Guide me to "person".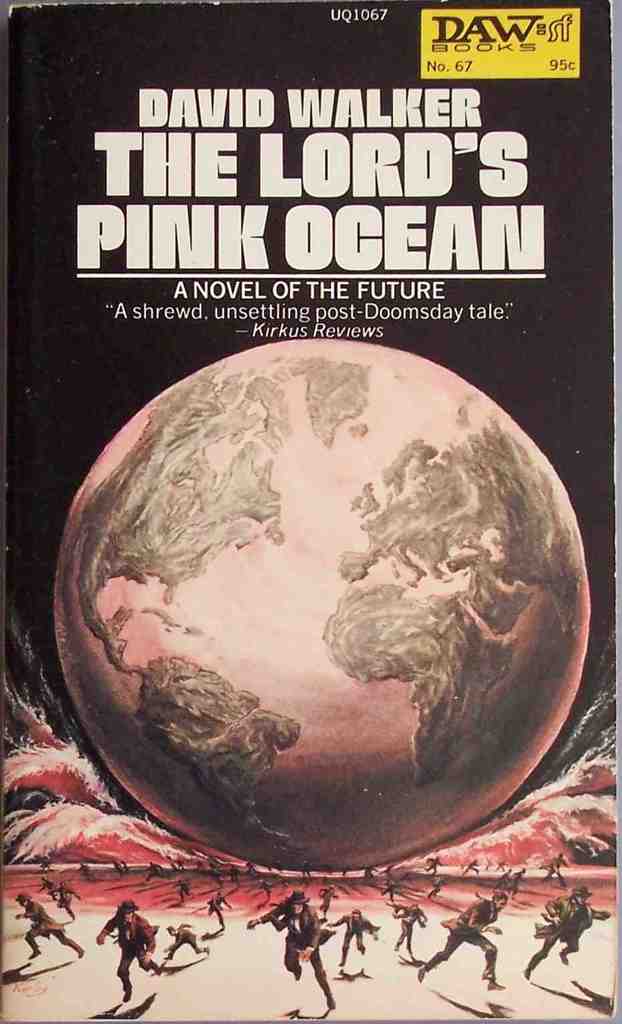
Guidance: bbox=[522, 885, 608, 981].
